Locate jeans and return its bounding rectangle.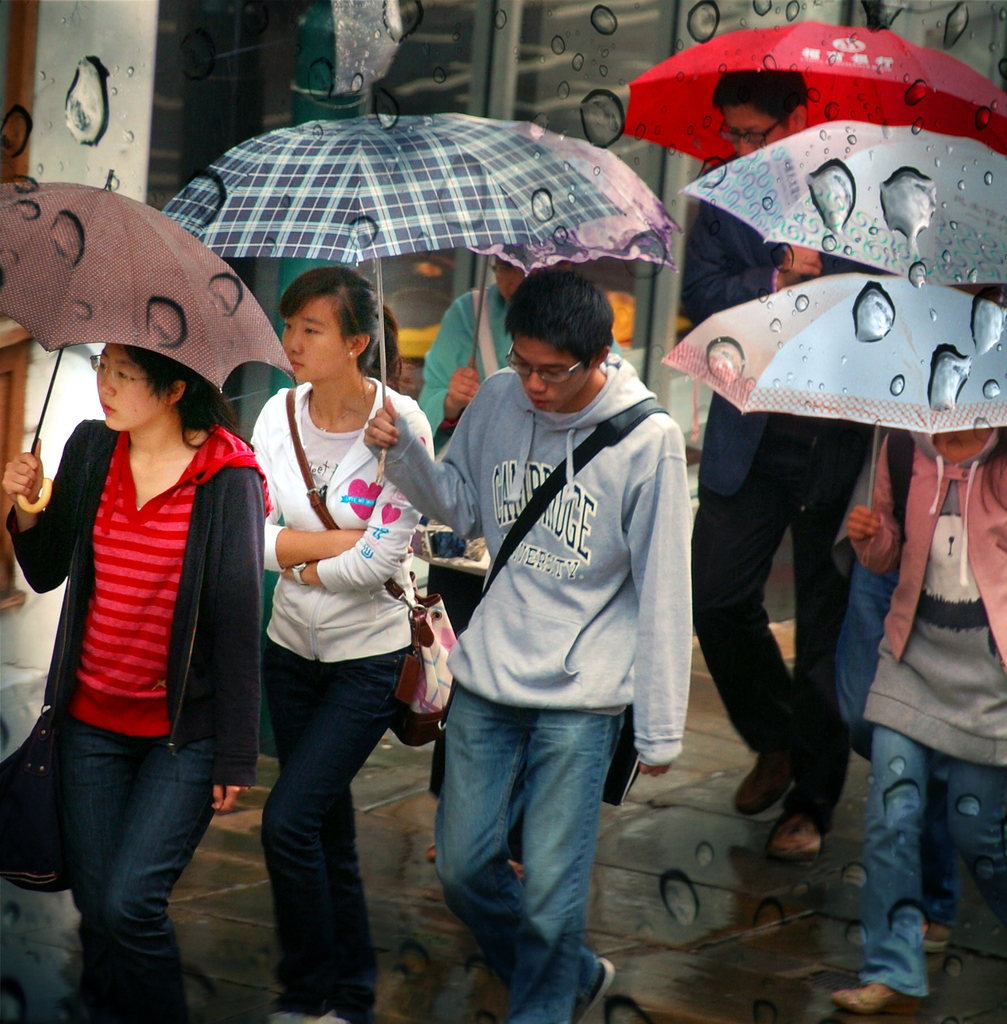
bbox=(430, 676, 627, 1023).
